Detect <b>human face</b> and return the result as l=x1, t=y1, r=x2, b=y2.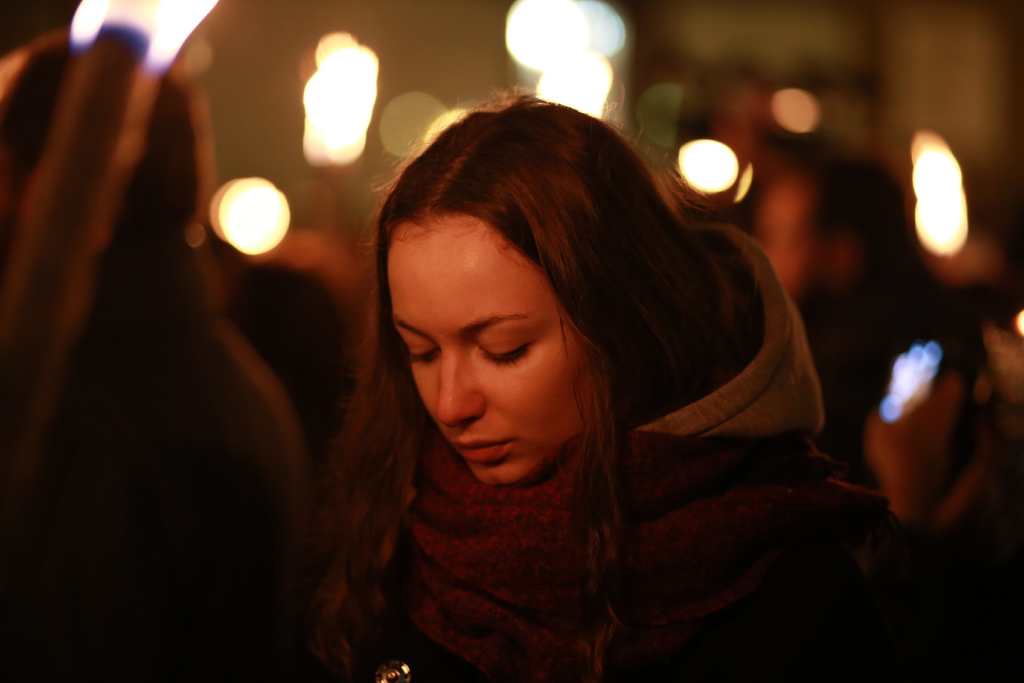
l=390, t=223, r=583, b=488.
